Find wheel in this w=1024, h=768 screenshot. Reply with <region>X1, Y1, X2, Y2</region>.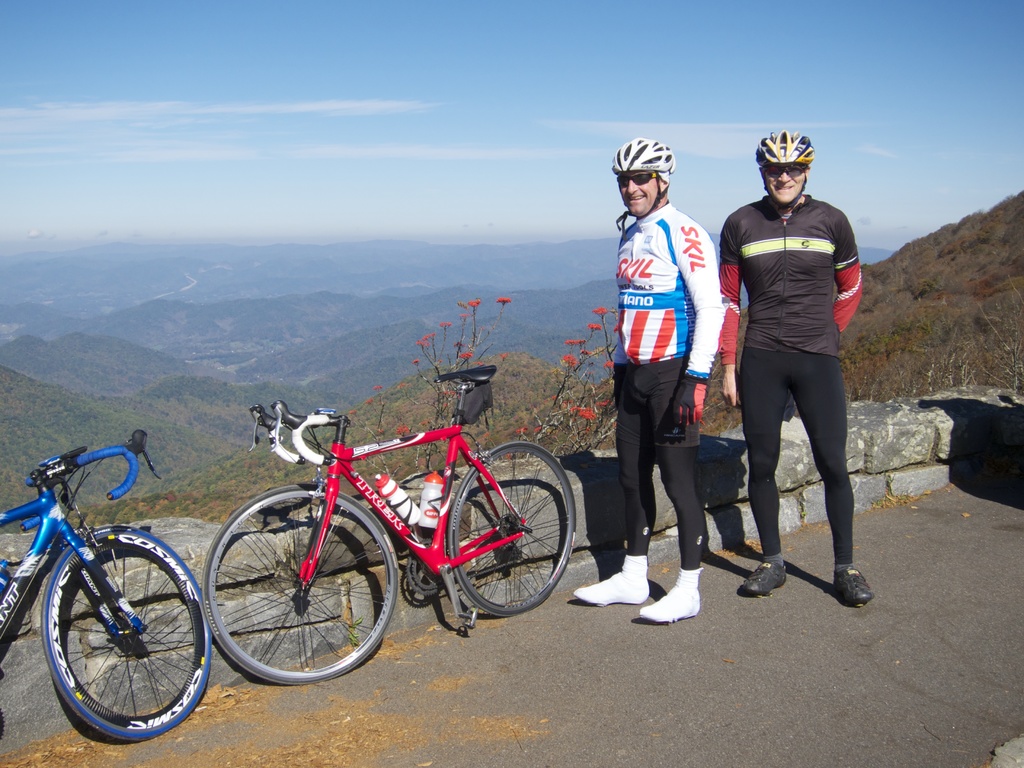
<region>445, 439, 580, 616</region>.
